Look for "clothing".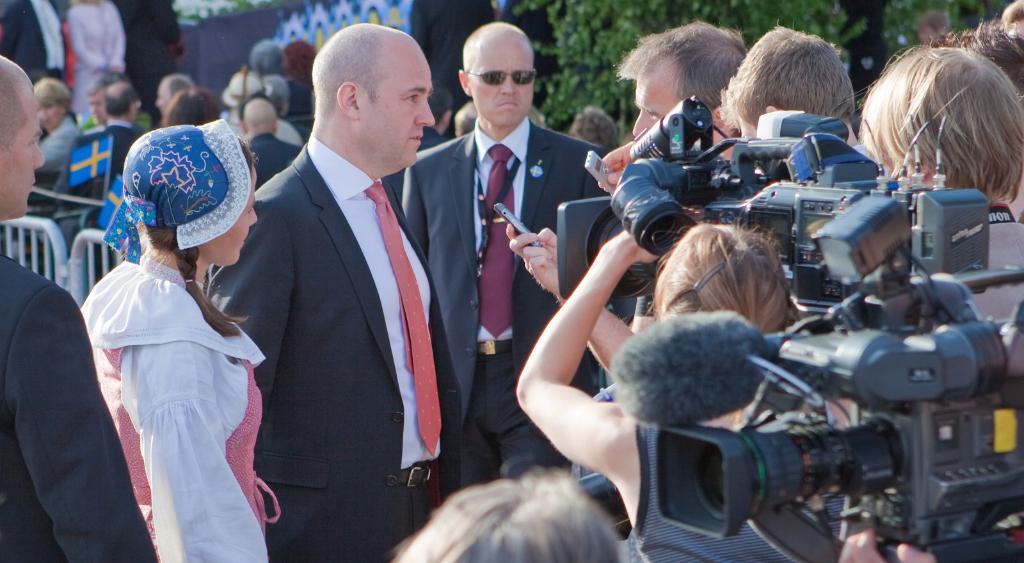
Found: {"left": 70, "top": 121, "right": 140, "bottom": 210}.
